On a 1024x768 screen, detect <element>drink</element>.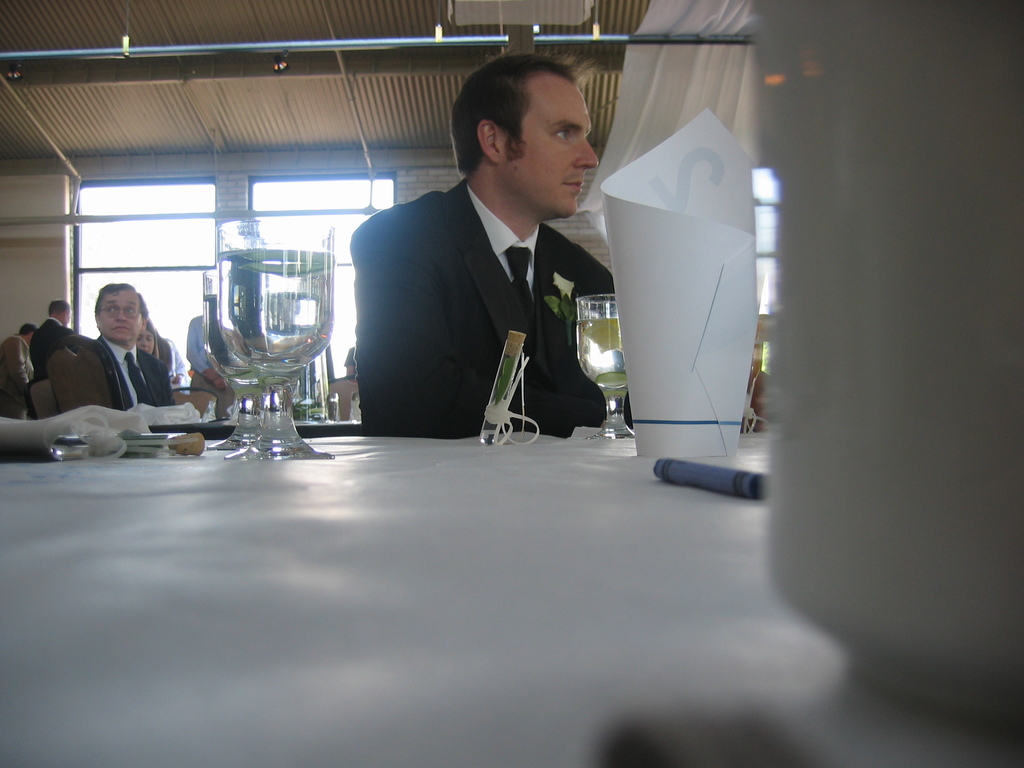
pyautogui.locateOnScreen(746, 341, 764, 404).
